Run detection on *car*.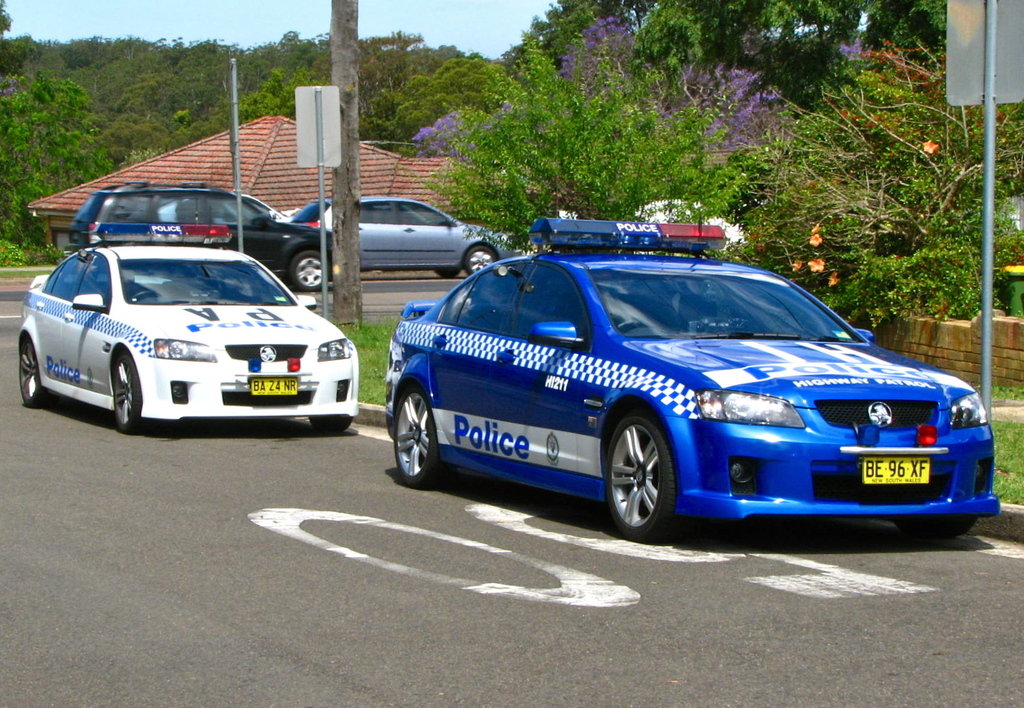
Result: 18/221/358/438.
